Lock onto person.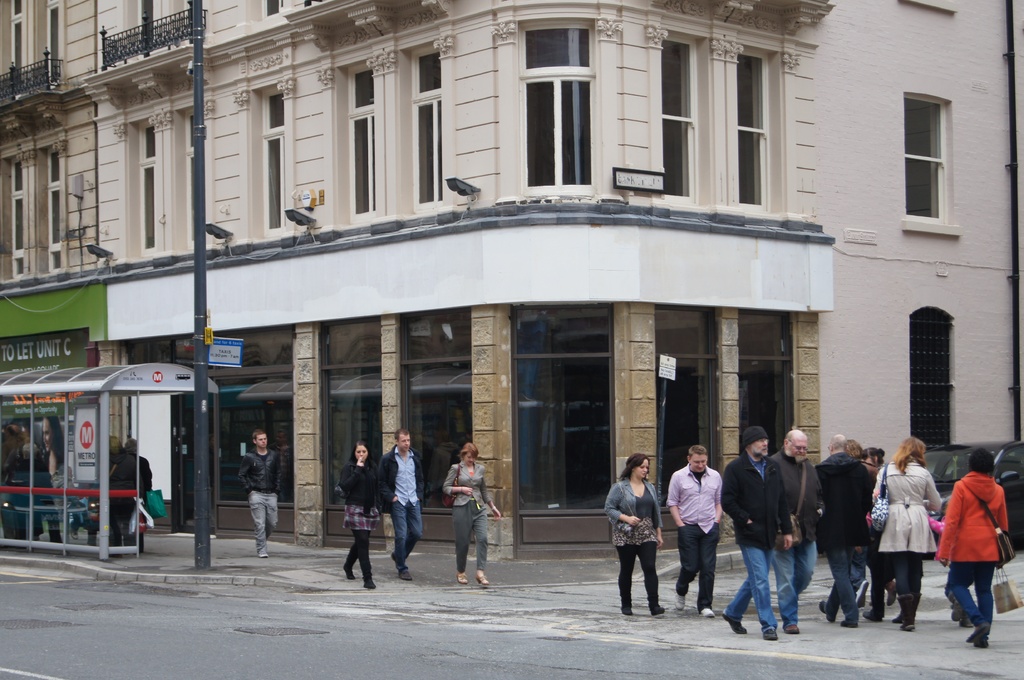
Locked: (725,427,795,638).
